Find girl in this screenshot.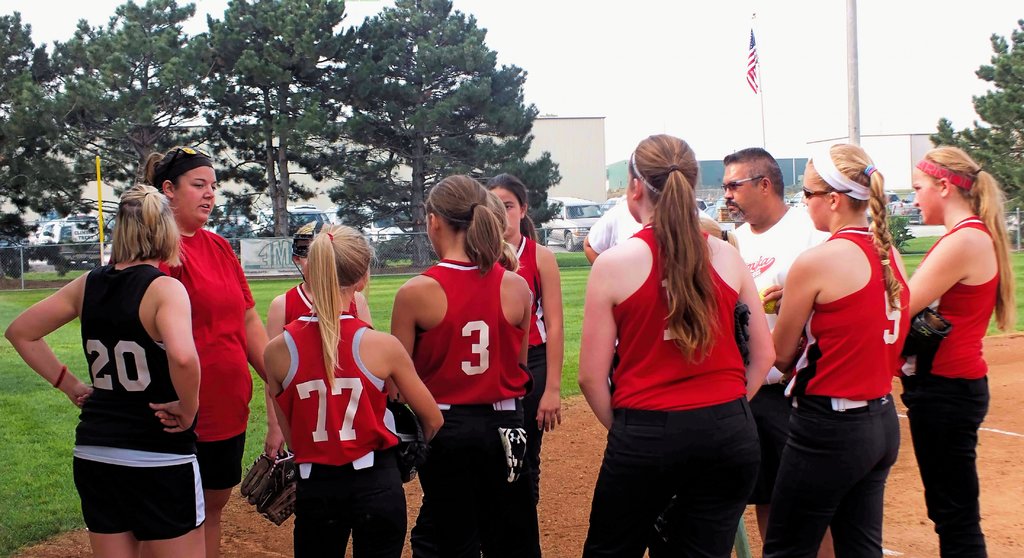
The bounding box for girl is left=570, top=127, right=762, bottom=557.
